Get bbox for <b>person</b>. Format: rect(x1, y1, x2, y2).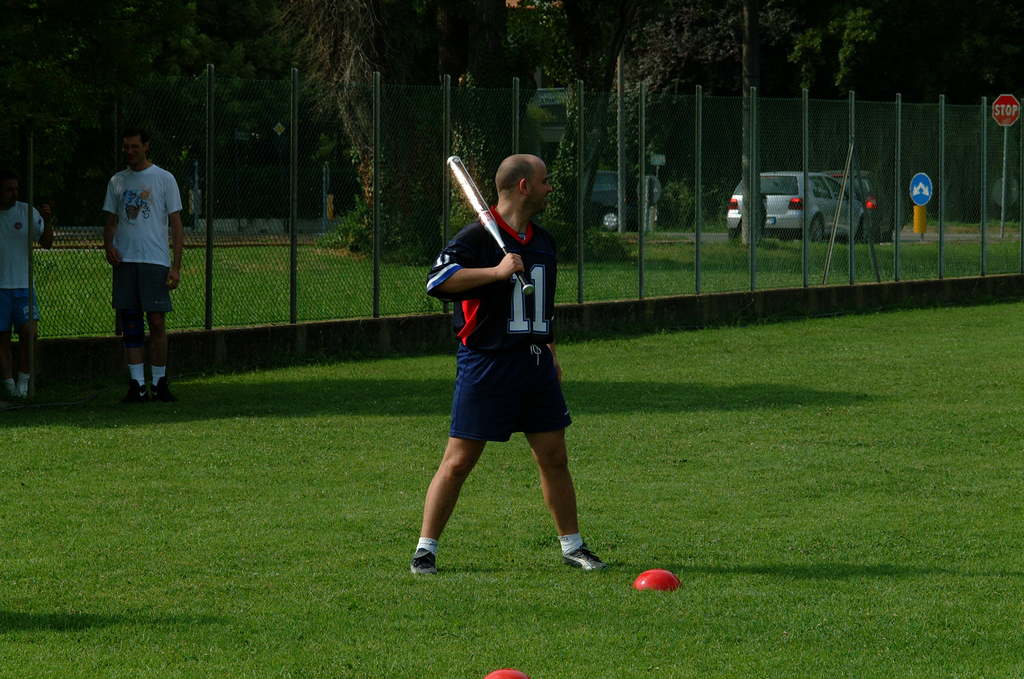
rect(426, 156, 625, 577).
